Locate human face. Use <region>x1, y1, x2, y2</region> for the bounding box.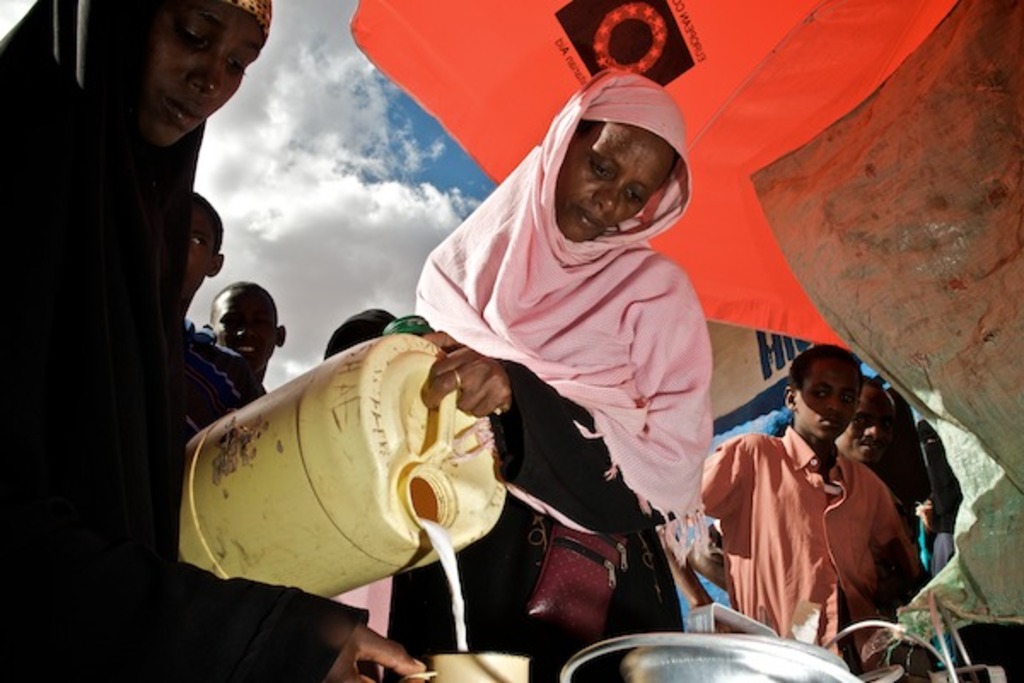
<region>835, 401, 905, 470</region>.
